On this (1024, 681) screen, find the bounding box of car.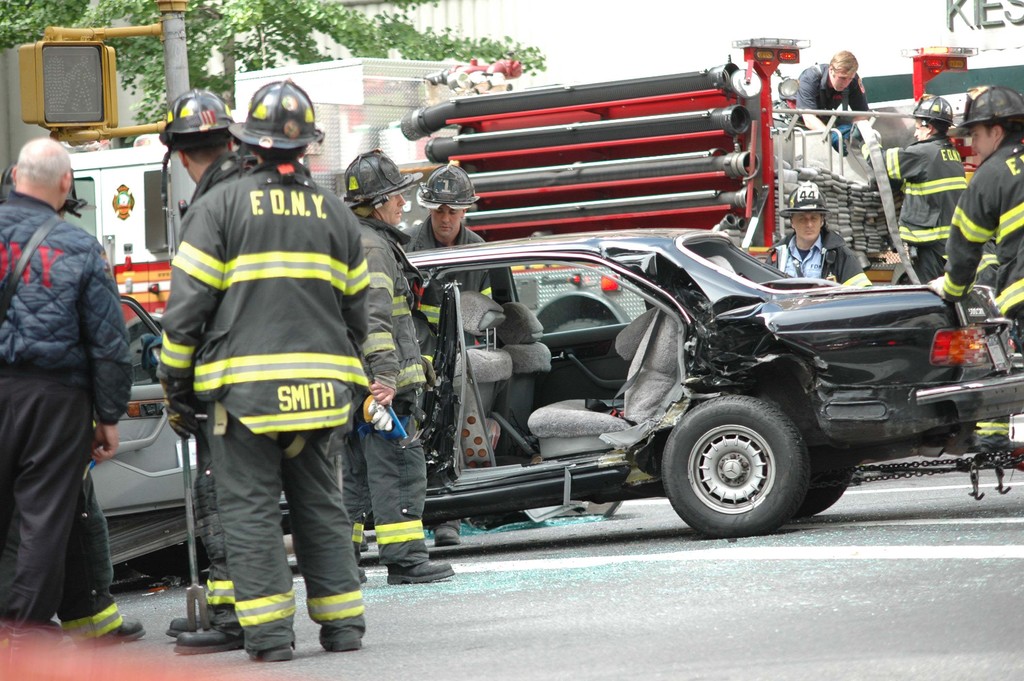
Bounding box: locate(87, 228, 1023, 596).
